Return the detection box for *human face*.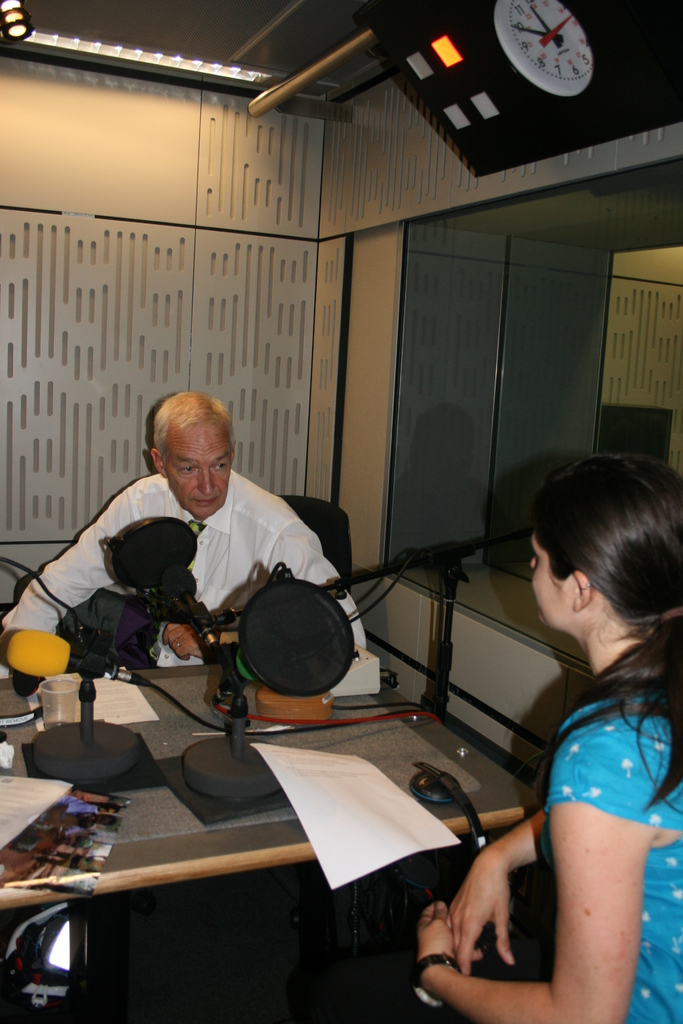
crop(529, 533, 573, 636).
